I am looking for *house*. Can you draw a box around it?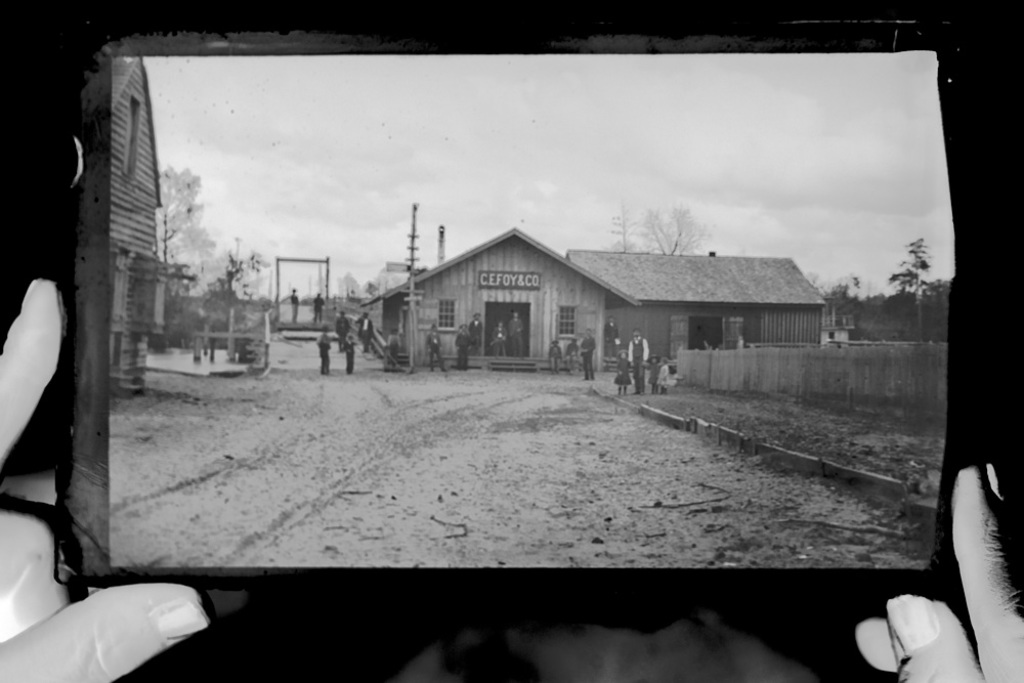
Sure, the bounding box is bbox(115, 63, 164, 380).
